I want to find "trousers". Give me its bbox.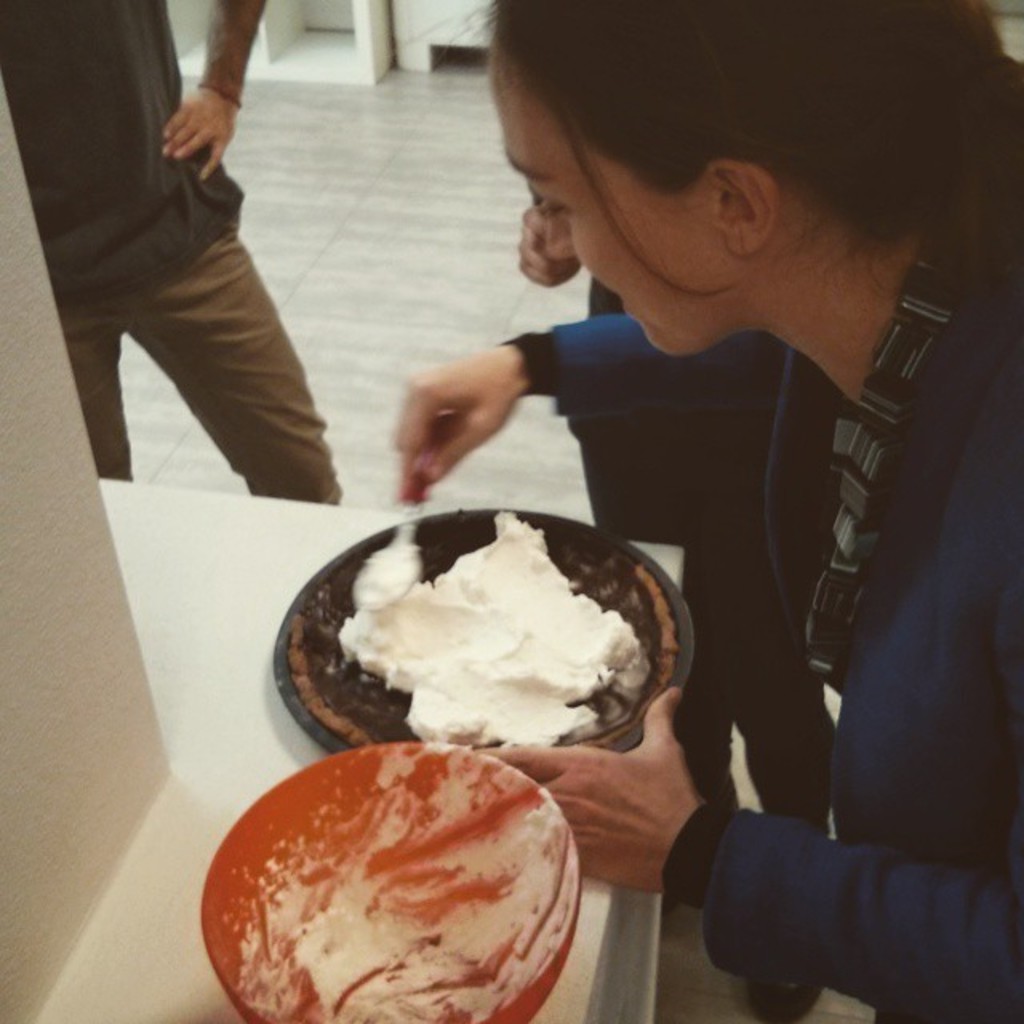
detection(568, 414, 834, 835).
